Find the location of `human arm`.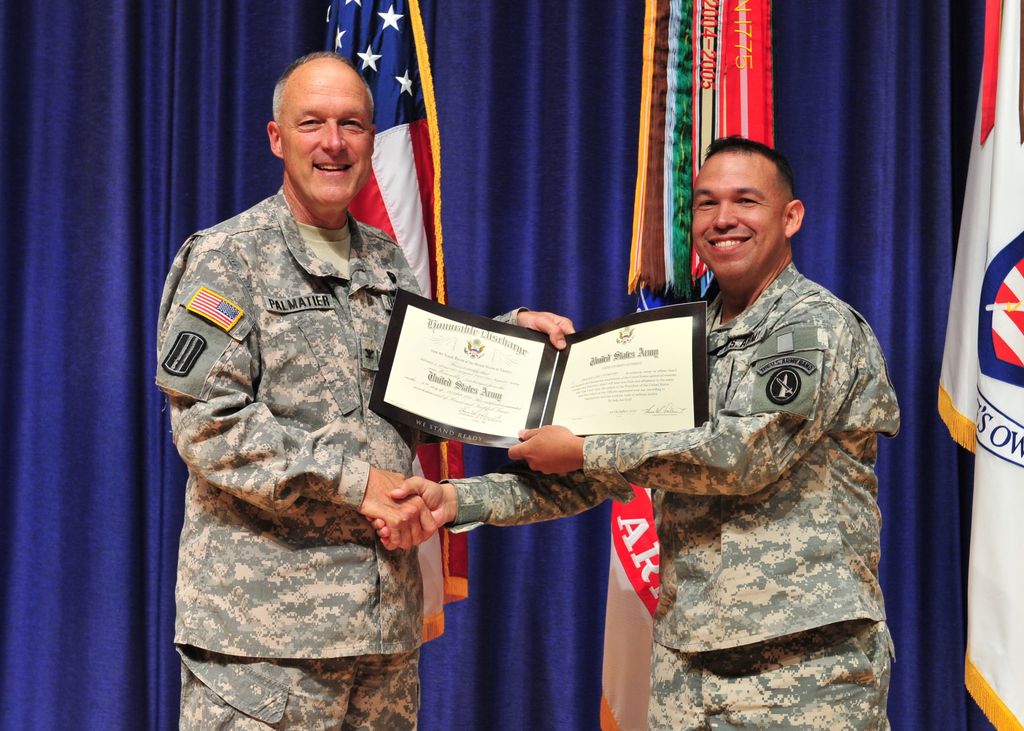
Location: 501, 302, 860, 500.
